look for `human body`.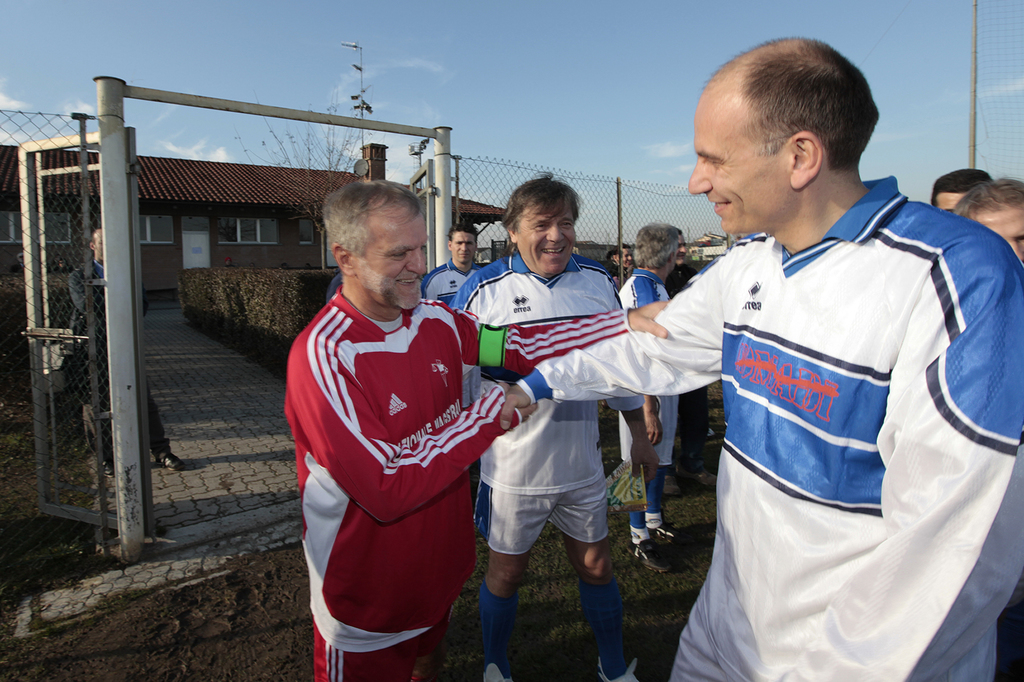
Found: 617/224/680/561.
